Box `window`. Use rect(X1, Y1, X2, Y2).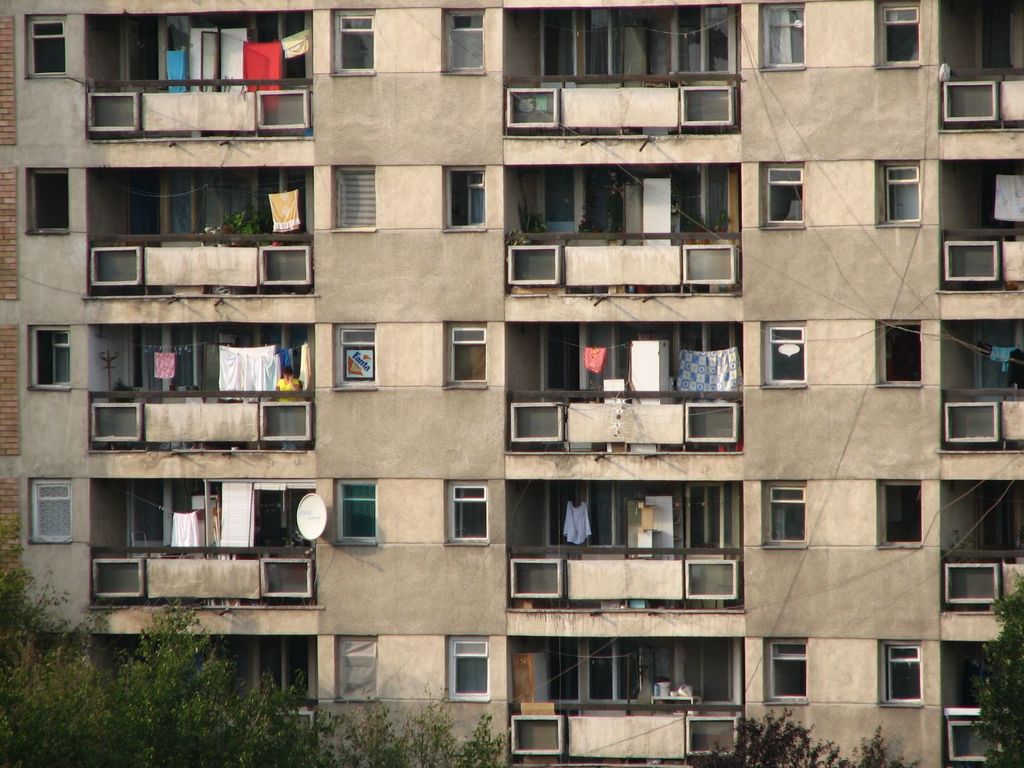
rect(769, 484, 803, 540).
